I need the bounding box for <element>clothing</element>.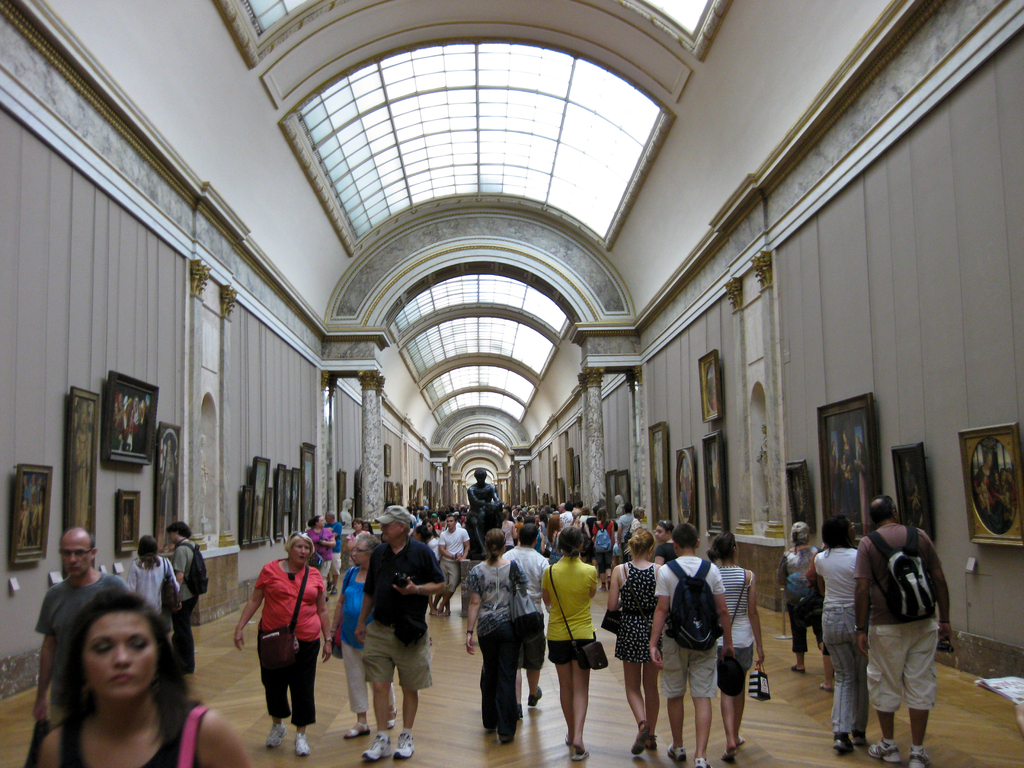
Here it is: [x1=856, y1=522, x2=935, y2=617].
